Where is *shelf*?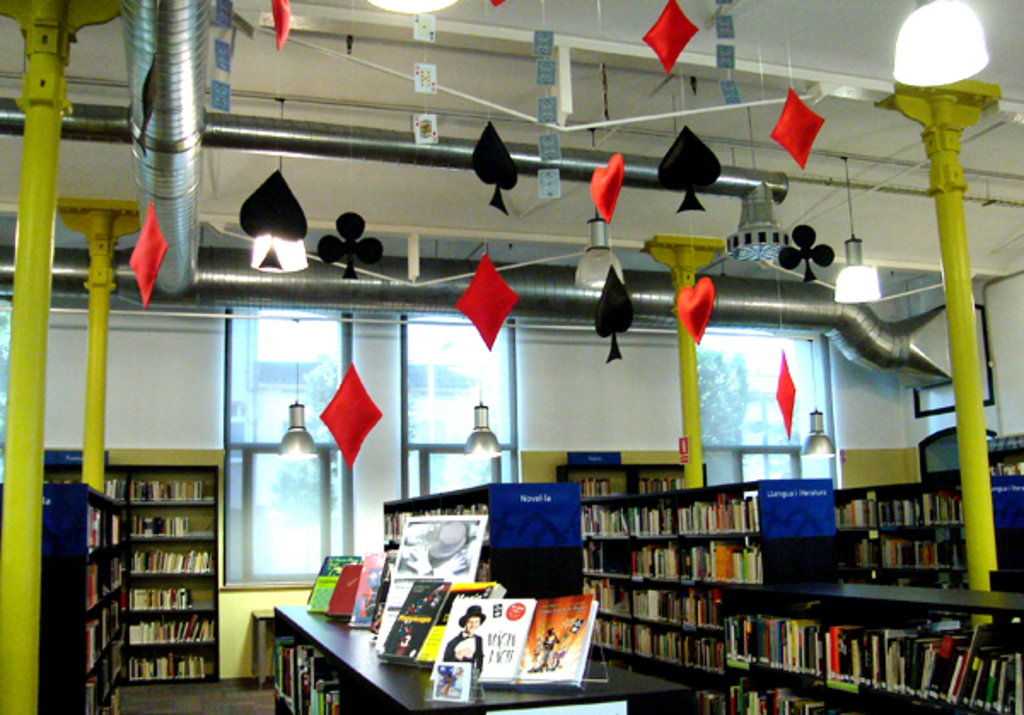
<box>645,621,736,681</box>.
